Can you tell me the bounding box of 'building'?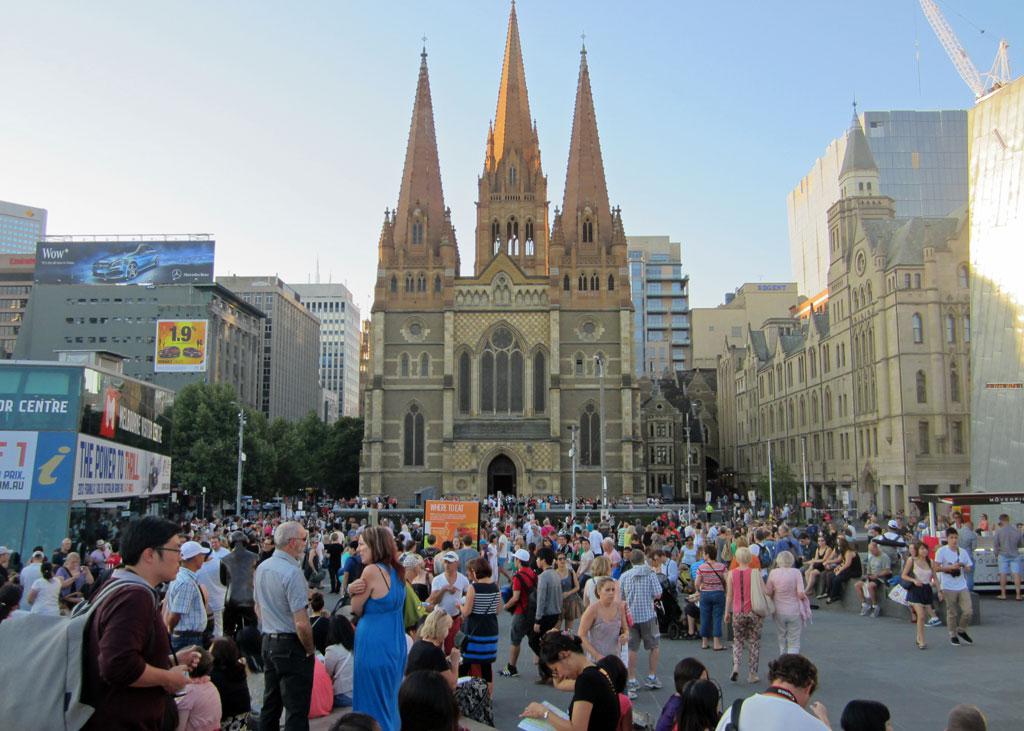
left=366, top=0, right=644, bottom=514.
